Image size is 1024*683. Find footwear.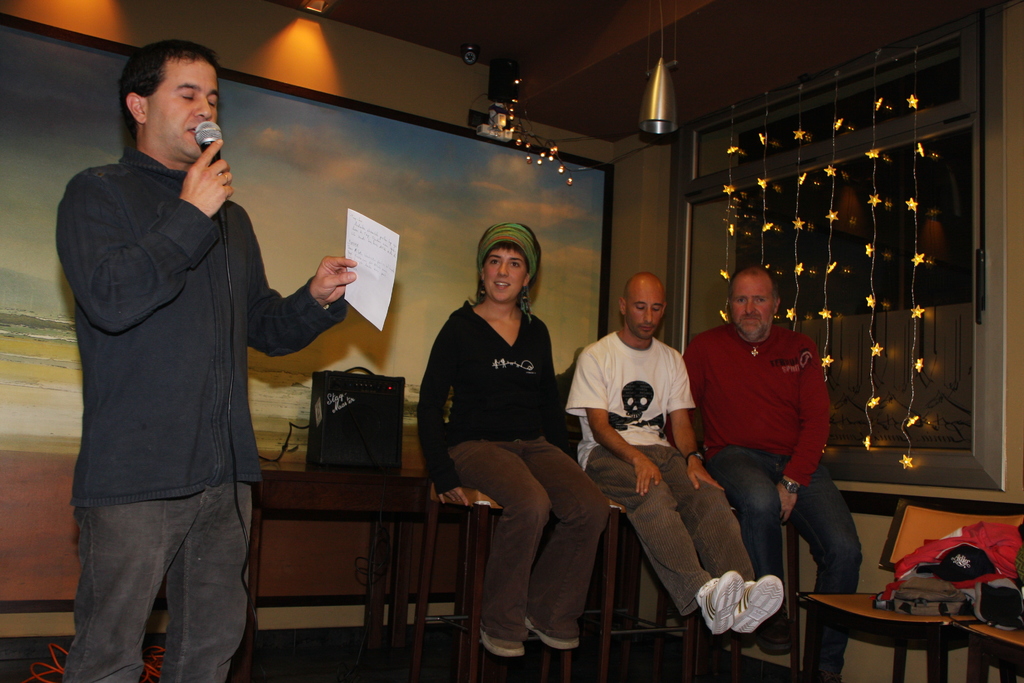
[x1=760, y1=605, x2=796, y2=652].
